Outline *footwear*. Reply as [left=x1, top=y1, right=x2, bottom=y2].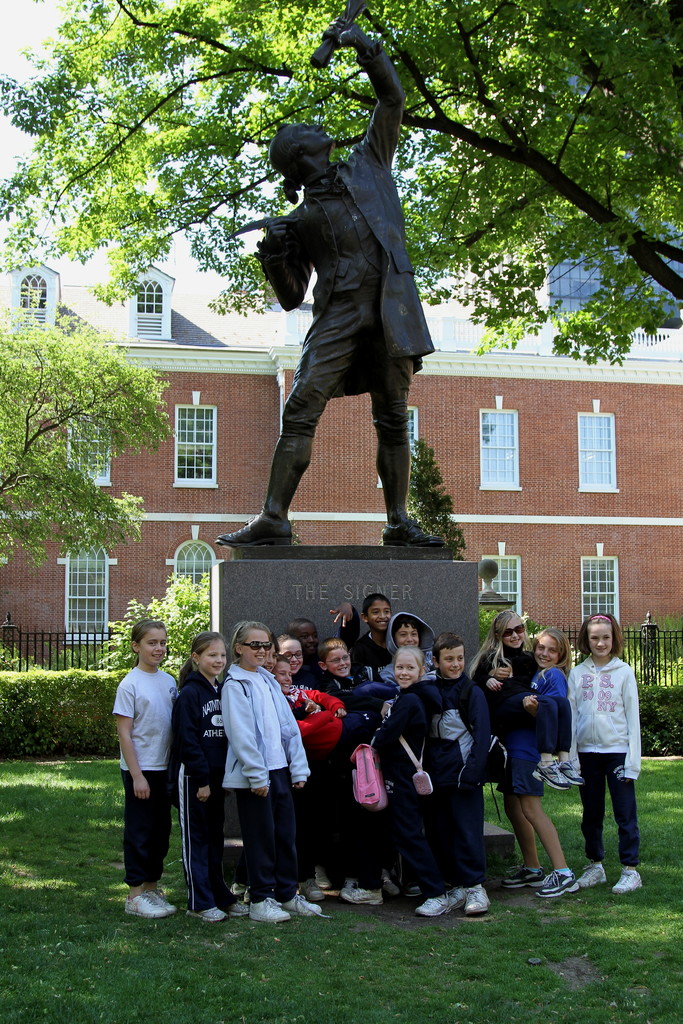
[left=342, top=881, right=384, bottom=905].
